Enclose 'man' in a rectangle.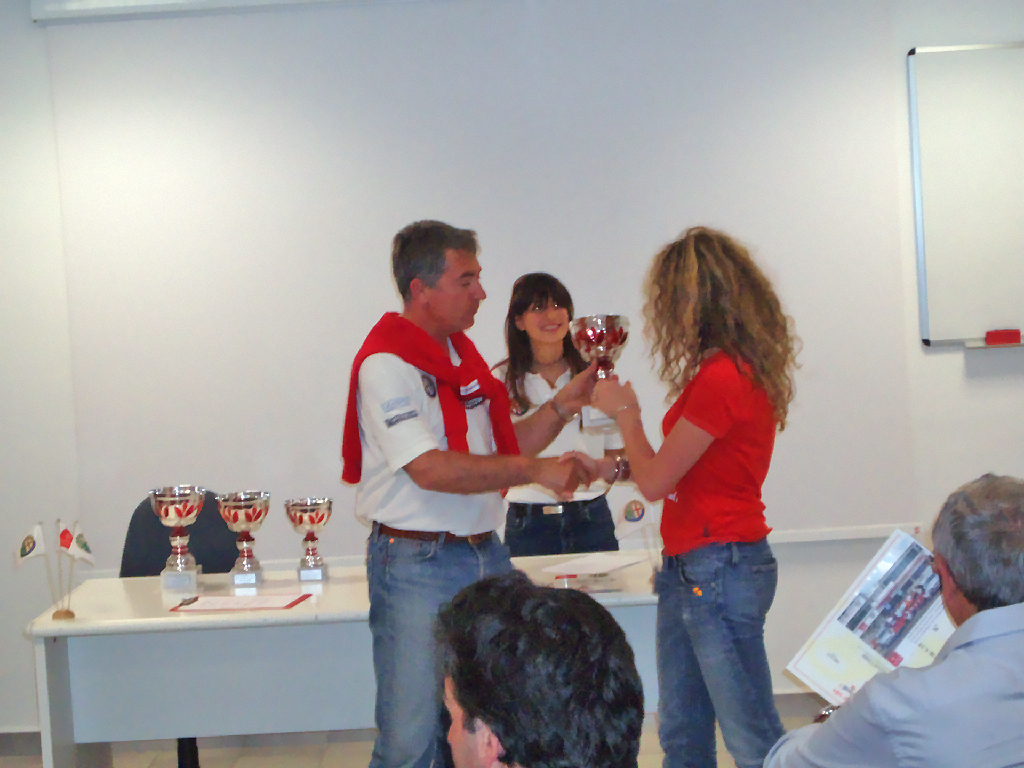
x1=430 y1=567 x2=645 y2=767.
